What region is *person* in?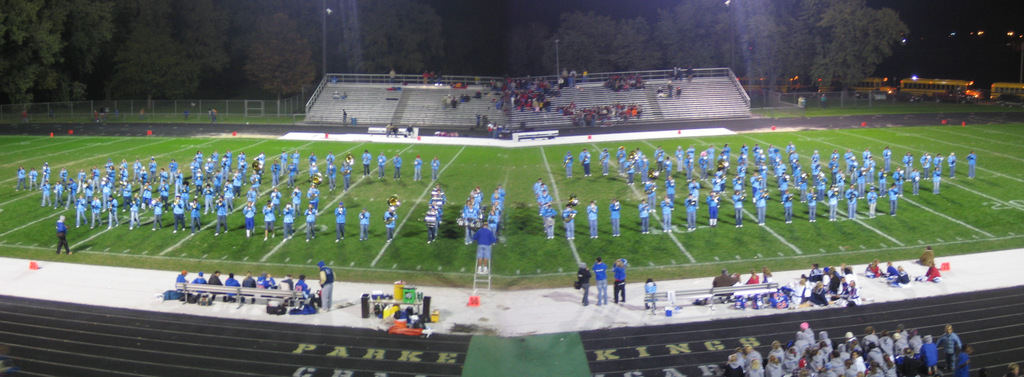
<box>845,188,856,225</box>.
